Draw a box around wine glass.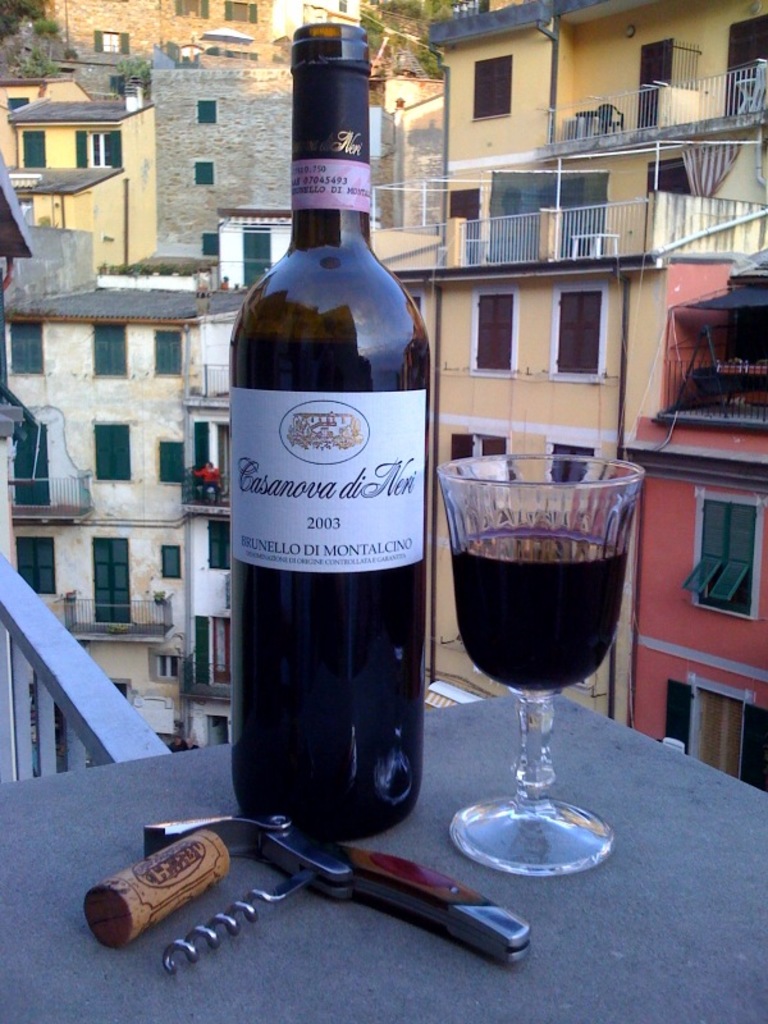
[433,435,640,879].
